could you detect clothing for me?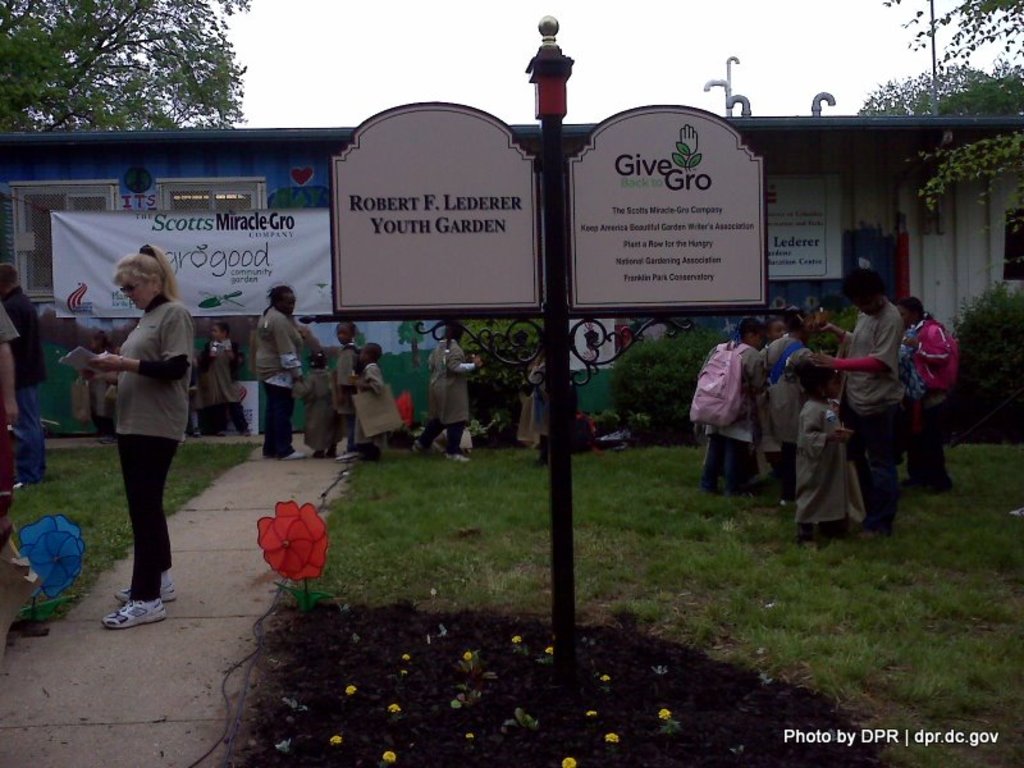
Detection result: detection(700, 344, 771, 497).
